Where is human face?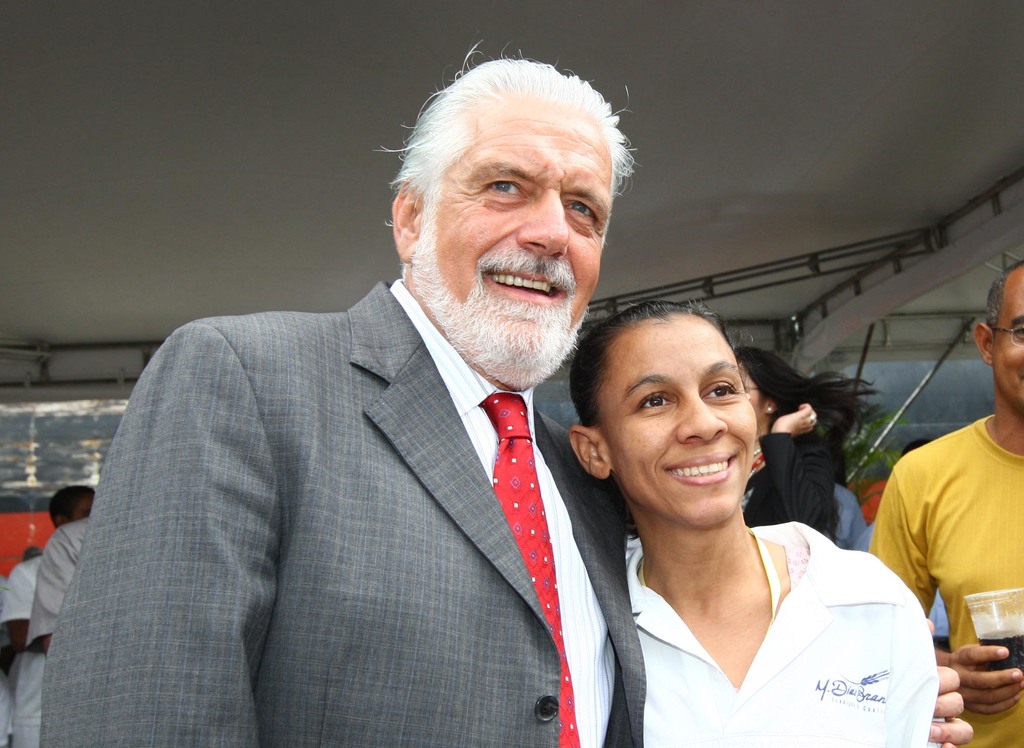
detection(601, 312, 755, 527).
